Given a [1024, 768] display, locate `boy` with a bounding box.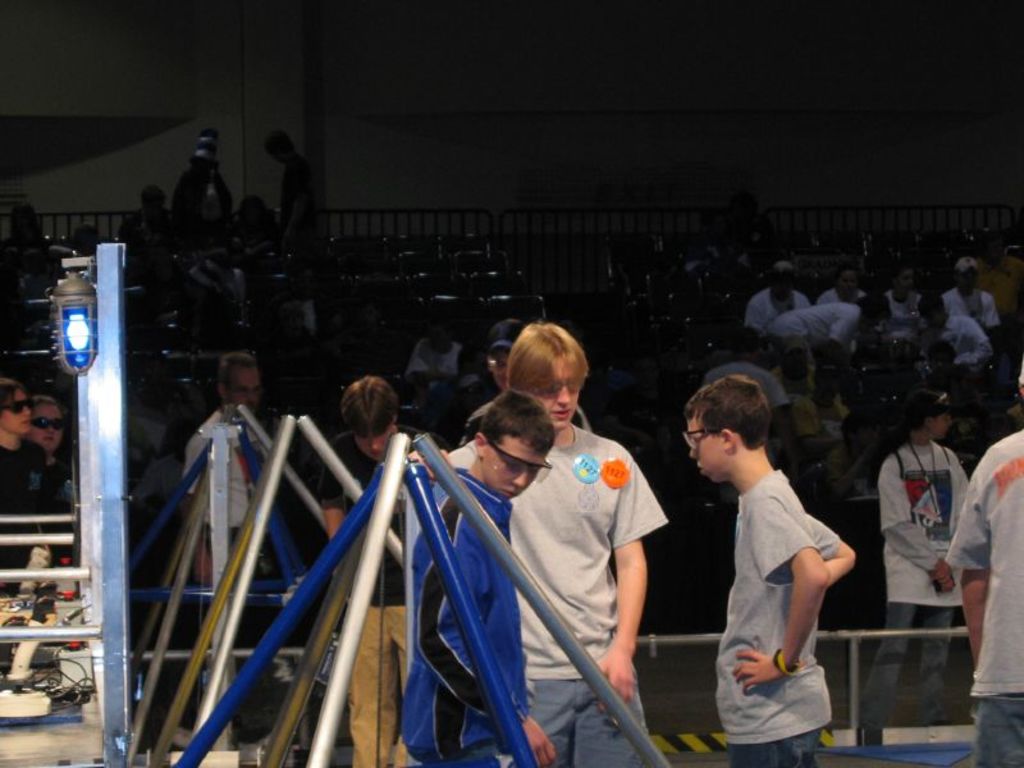
Located: <bbox>410, 385, 572, 767</bbox>.
